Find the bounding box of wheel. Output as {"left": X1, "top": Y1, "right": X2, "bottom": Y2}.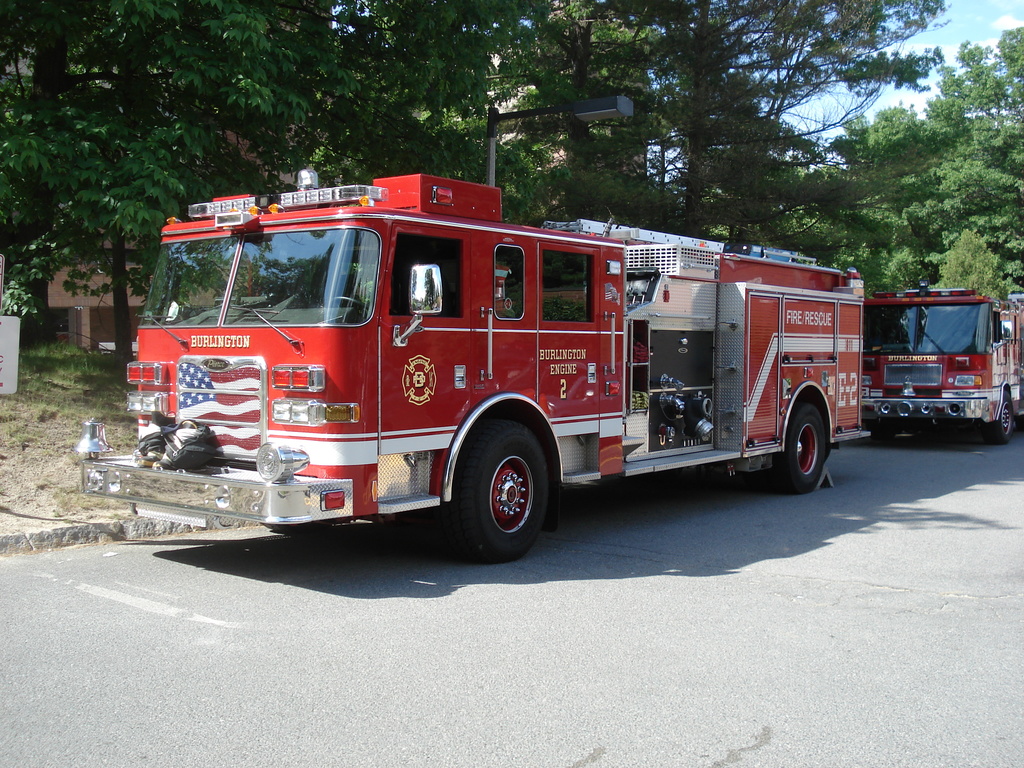
{"left": 772, "top": 403, "right": 826, "bottom": 491}.
